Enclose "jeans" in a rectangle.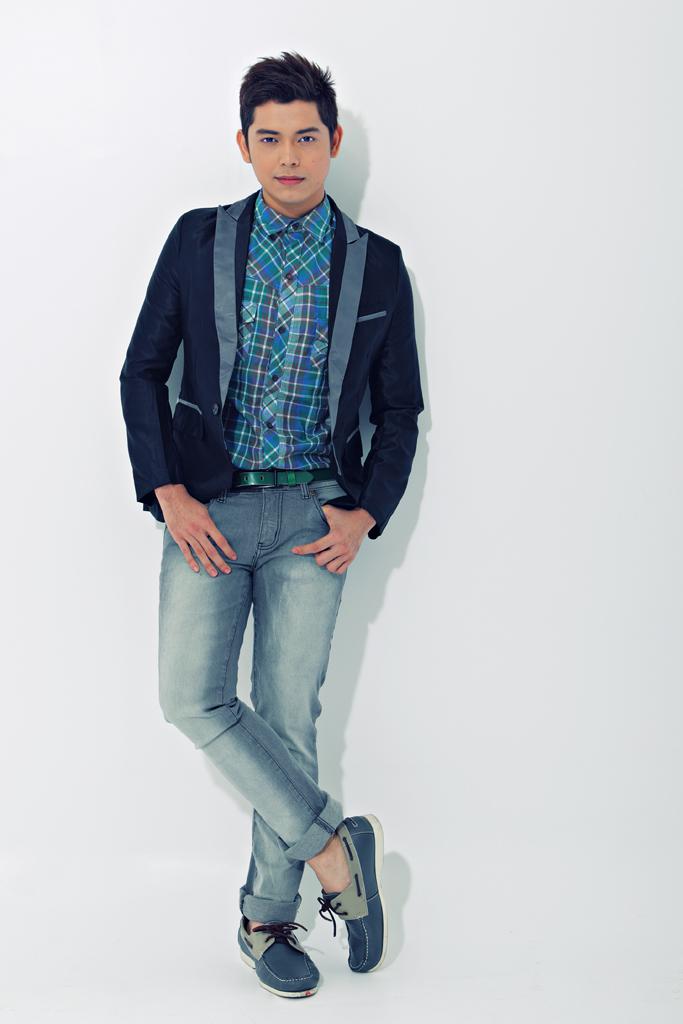
142/492/393/943.
